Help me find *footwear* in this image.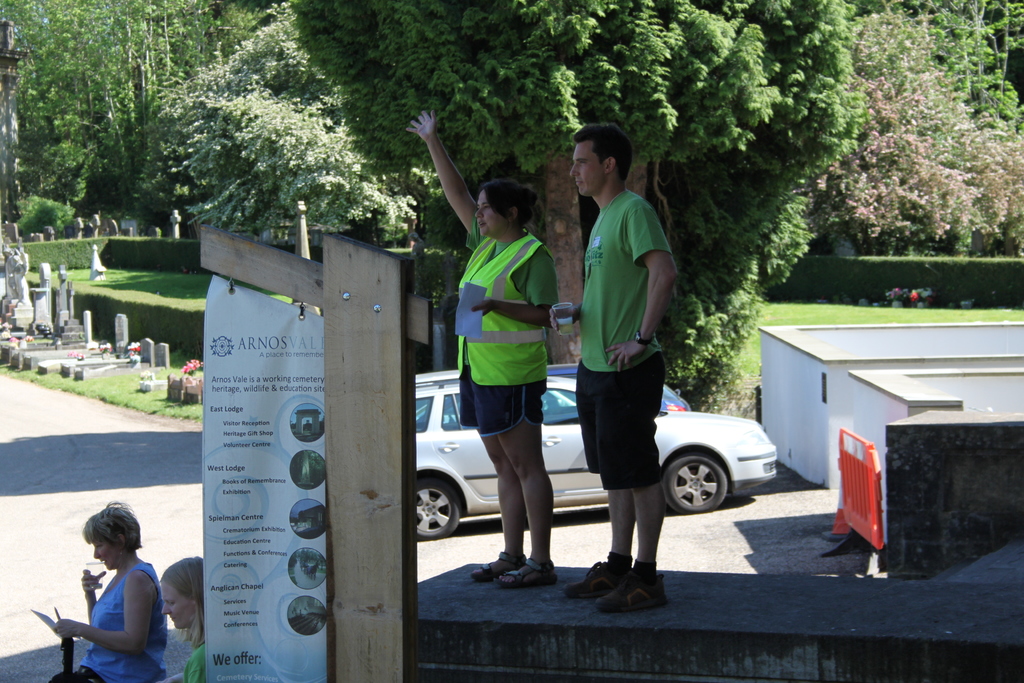
Found it: 561 552 630 597.
